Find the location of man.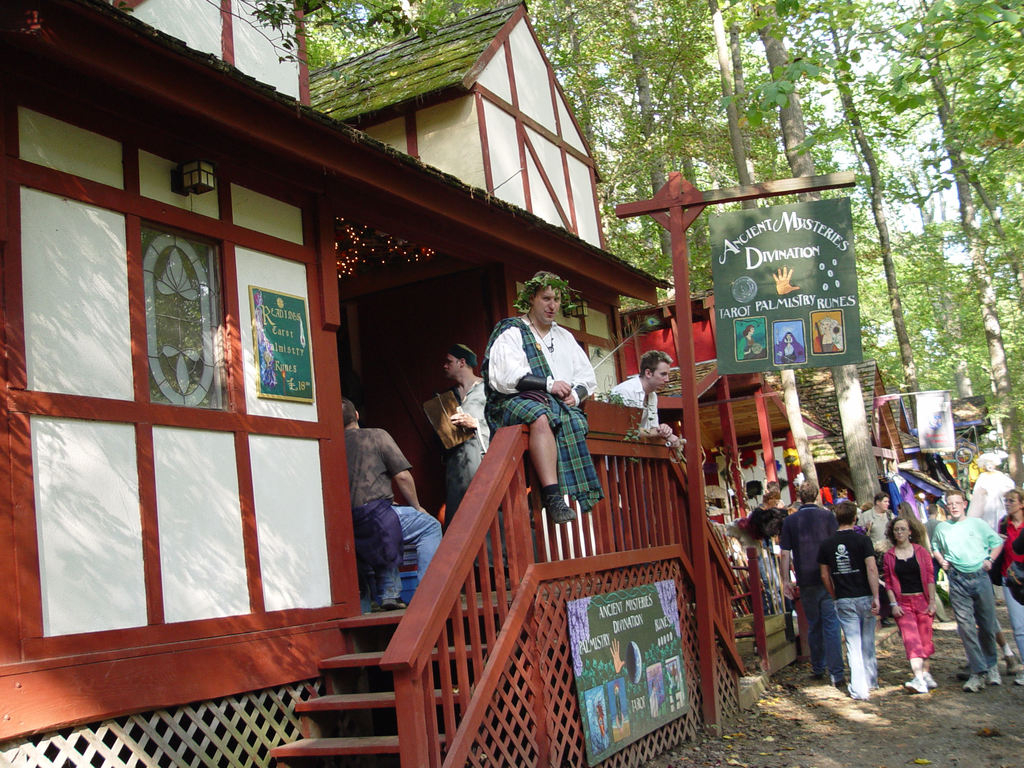
Location: <region>854, 488, 898, 636</region>.
